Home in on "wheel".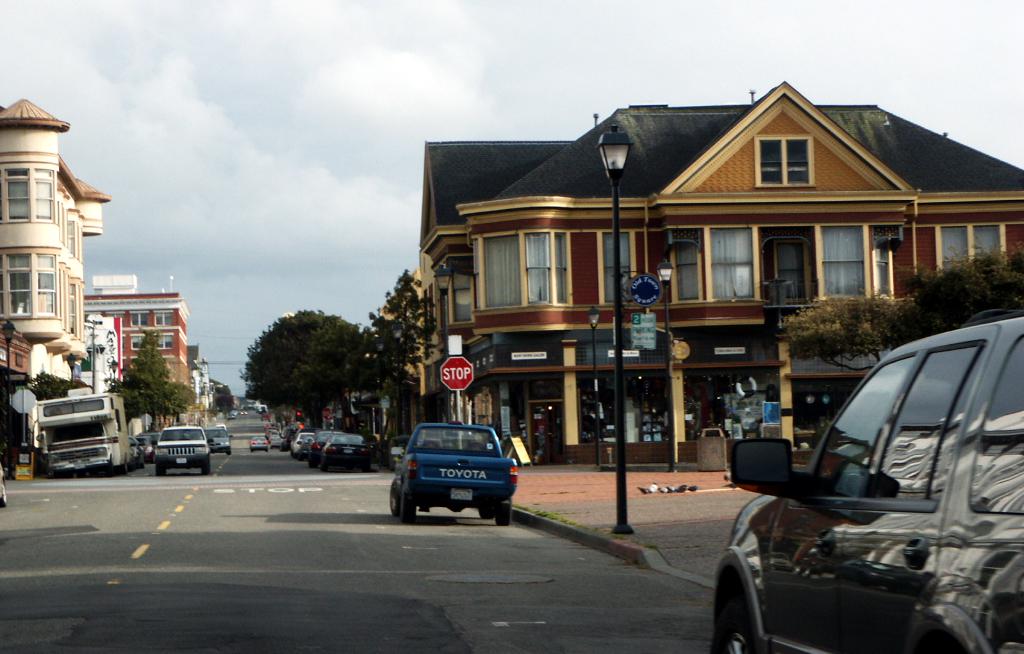
Homed in at l=401, t=492, r=416, b=521.
